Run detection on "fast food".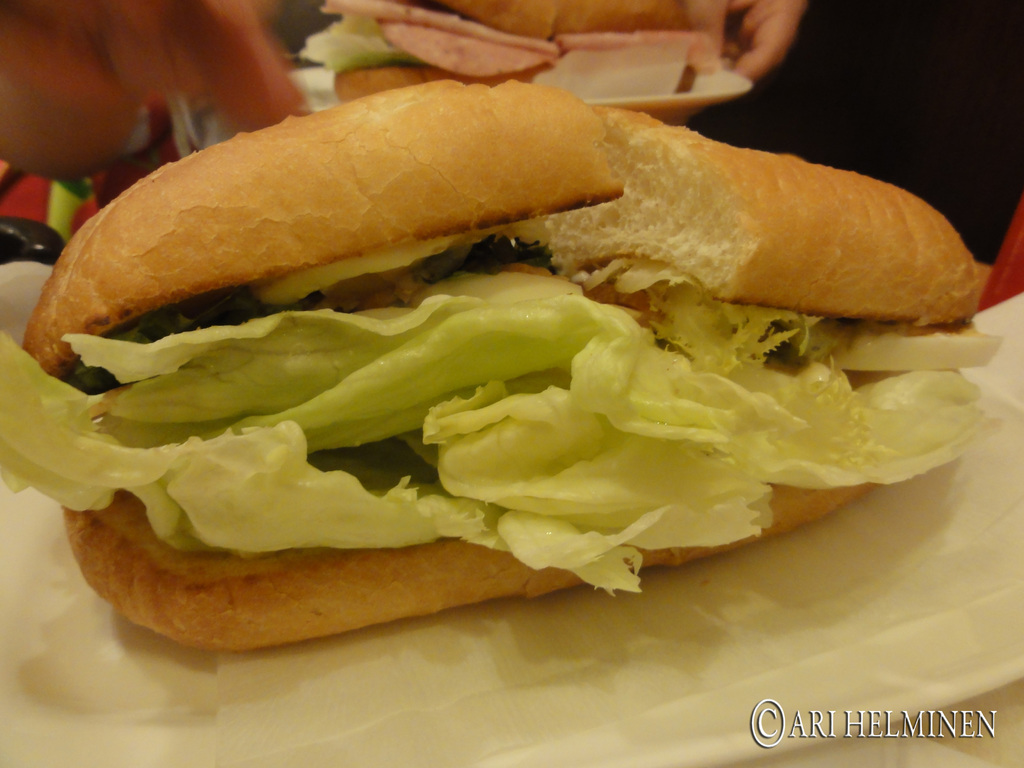
Result: 291 0 742 113.
